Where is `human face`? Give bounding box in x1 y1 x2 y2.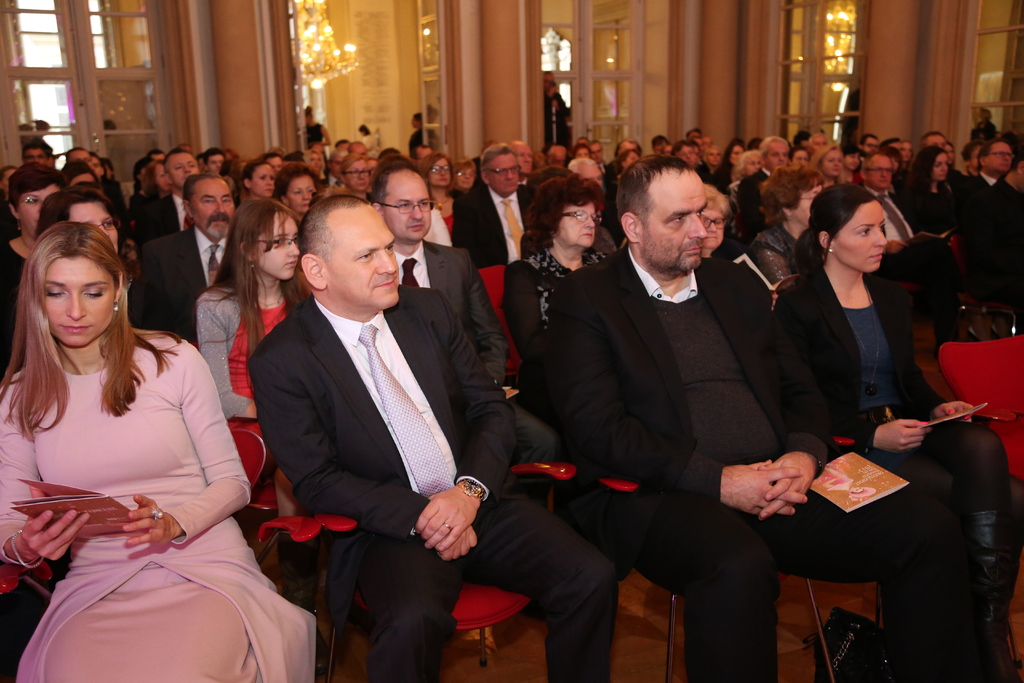
431 158 452 187.
